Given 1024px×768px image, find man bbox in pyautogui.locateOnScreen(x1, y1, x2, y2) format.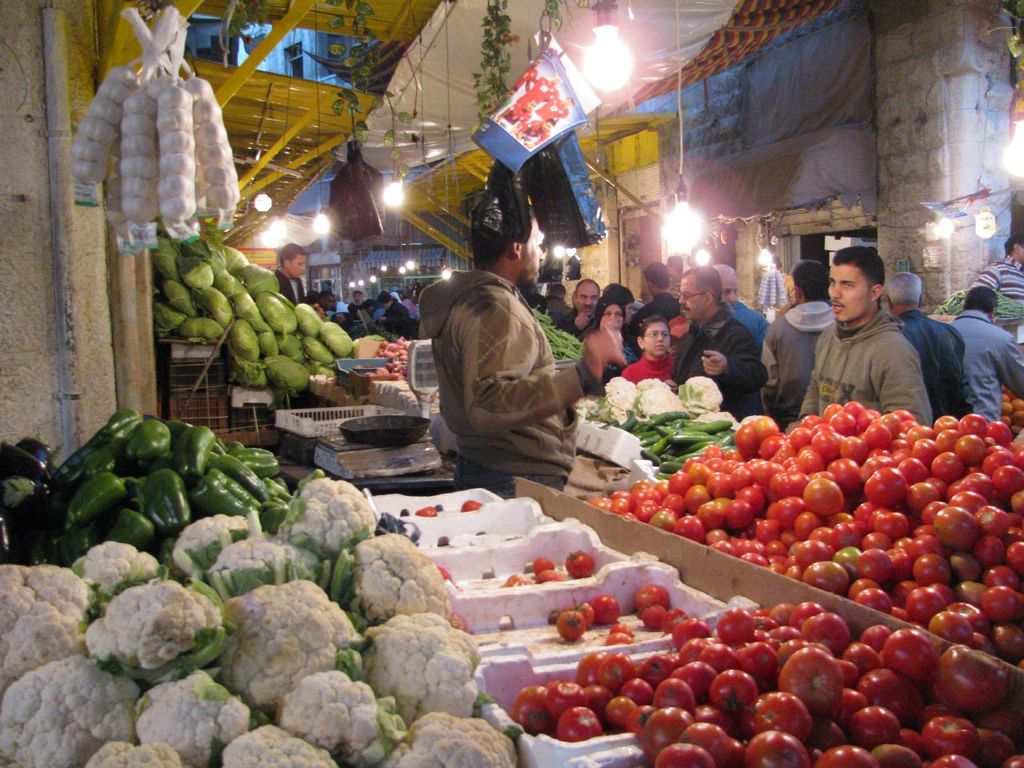
pyautogui.locateOnScreen(498, 97, 538, 138).
